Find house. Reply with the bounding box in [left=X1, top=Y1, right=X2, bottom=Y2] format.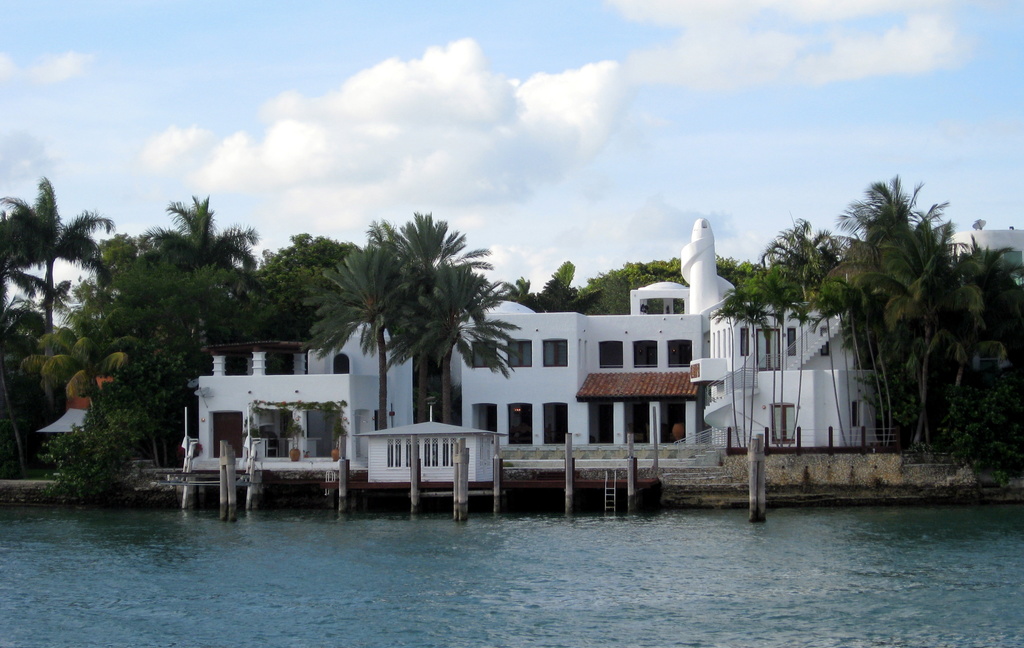
[left=947, top=218, right=1023, bottom=259].
